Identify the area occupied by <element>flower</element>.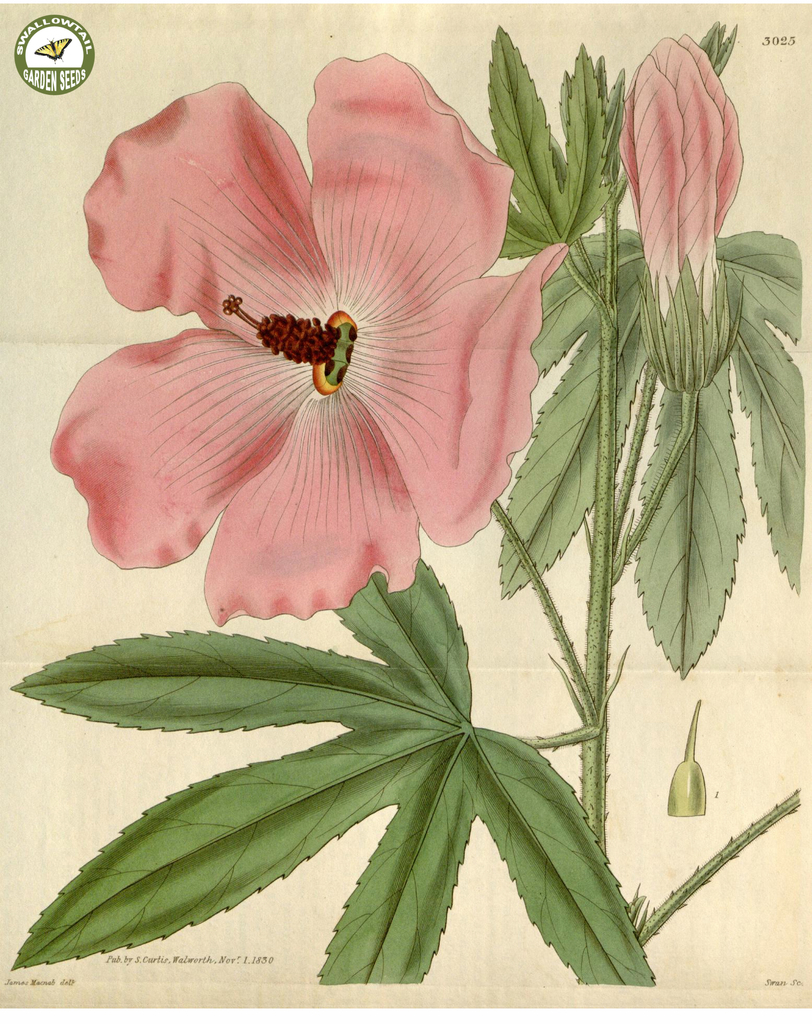
Area: [58,72,539,628].
